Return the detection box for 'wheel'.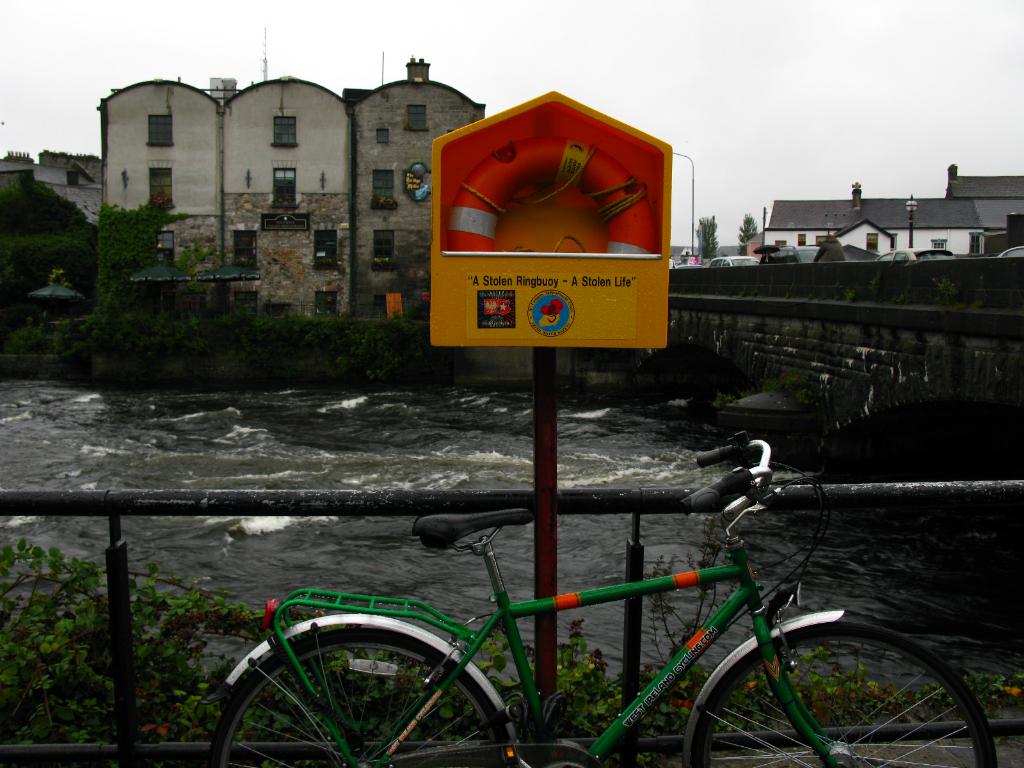
(x1=691, y1=620, x2=997, y2=767).
